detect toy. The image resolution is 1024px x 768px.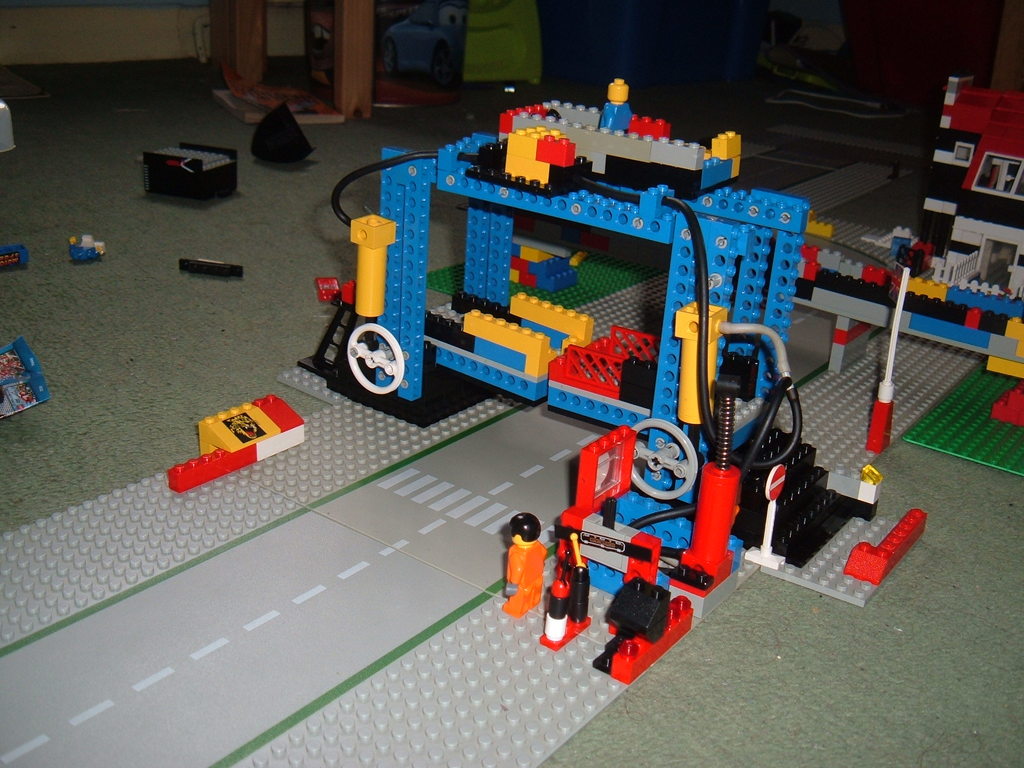
locate(161, 68, 936, 682).
